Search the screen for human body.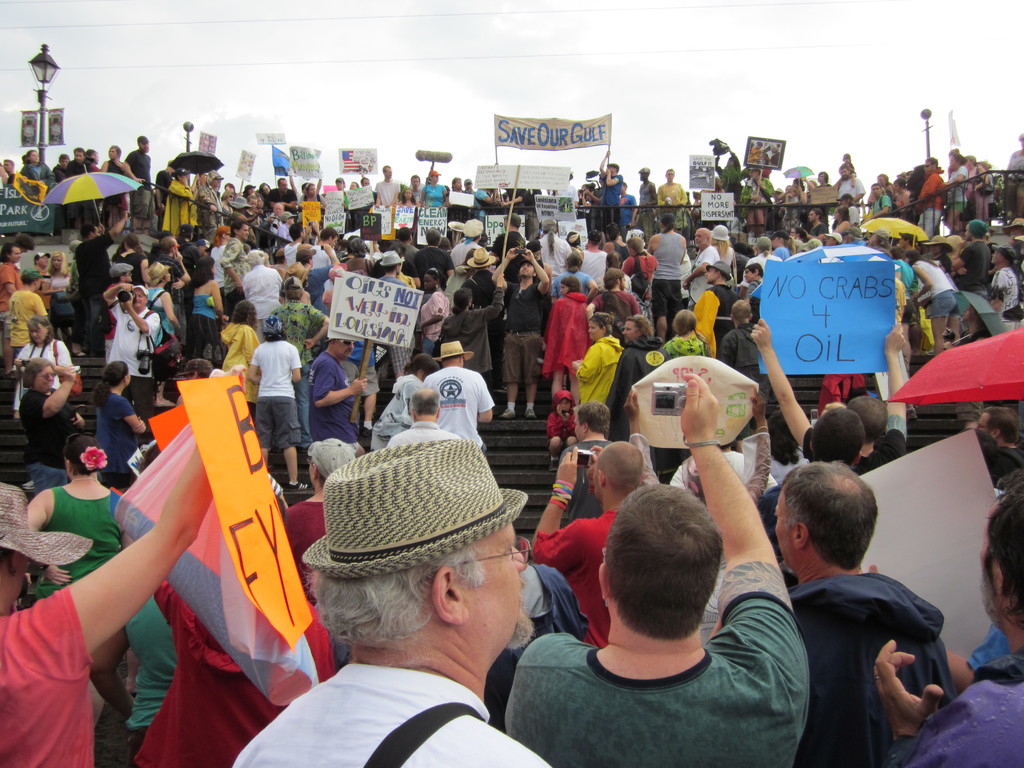
Found at (x1=788, y1=223, x2=806, y2=252).
